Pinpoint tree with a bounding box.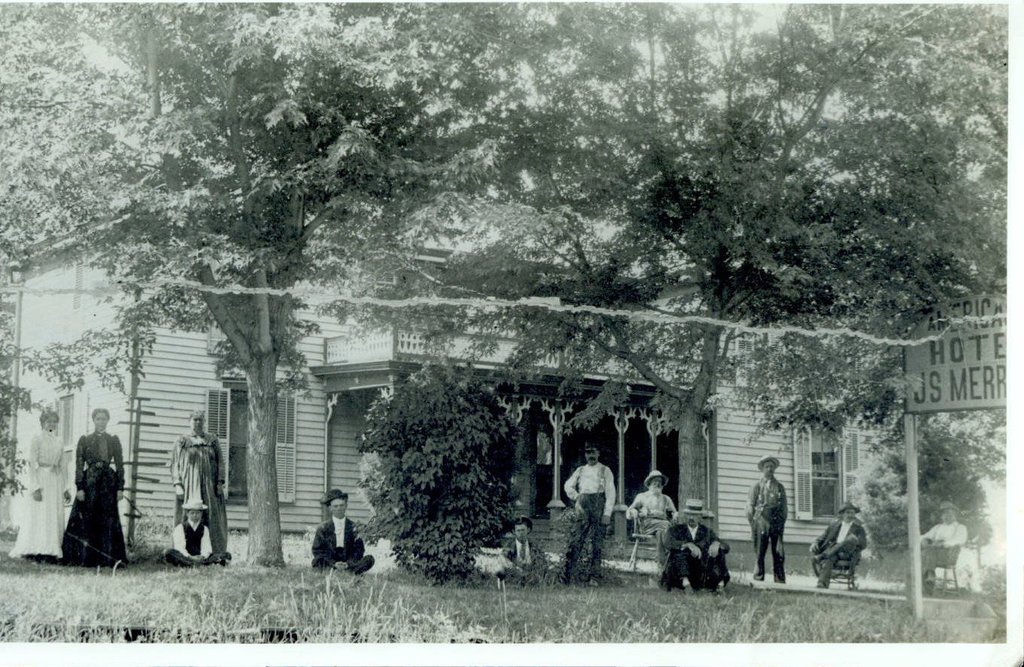
bbox=(346, 344, 533, 578).
